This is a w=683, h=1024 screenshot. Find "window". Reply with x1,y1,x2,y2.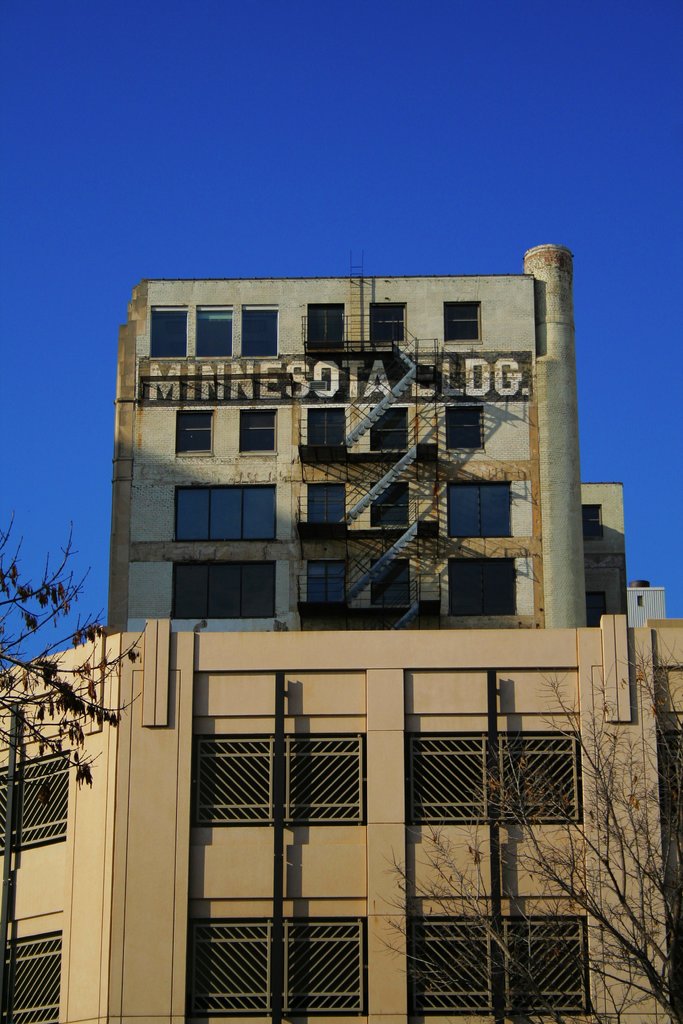
370,404,408,449.
